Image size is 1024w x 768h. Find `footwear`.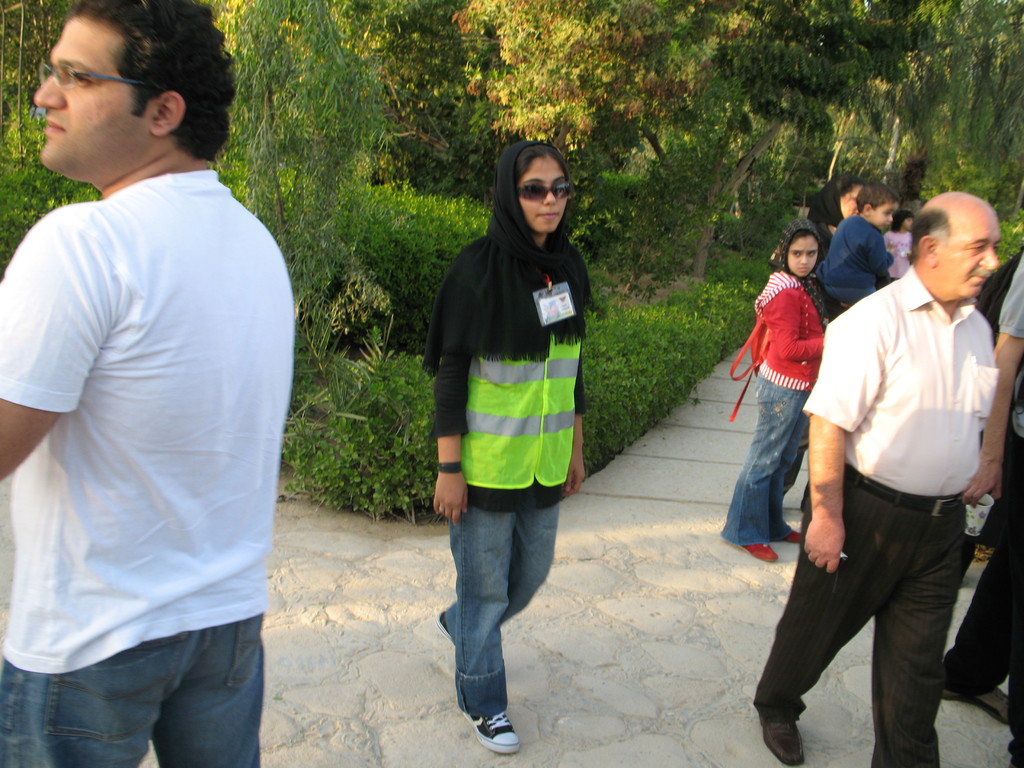
941, 664, 1012, 725.
